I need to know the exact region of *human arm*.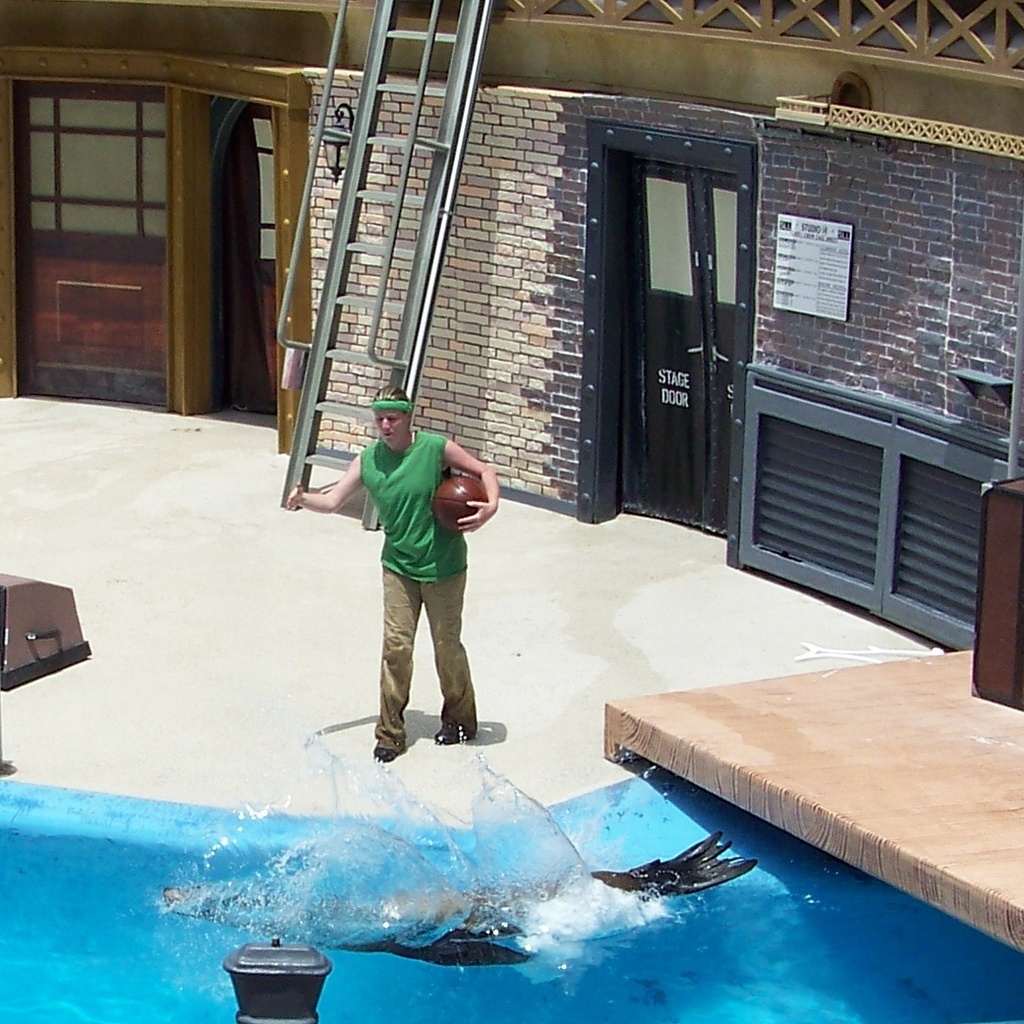
Region: bbox=[440, 438, 500, 534].
